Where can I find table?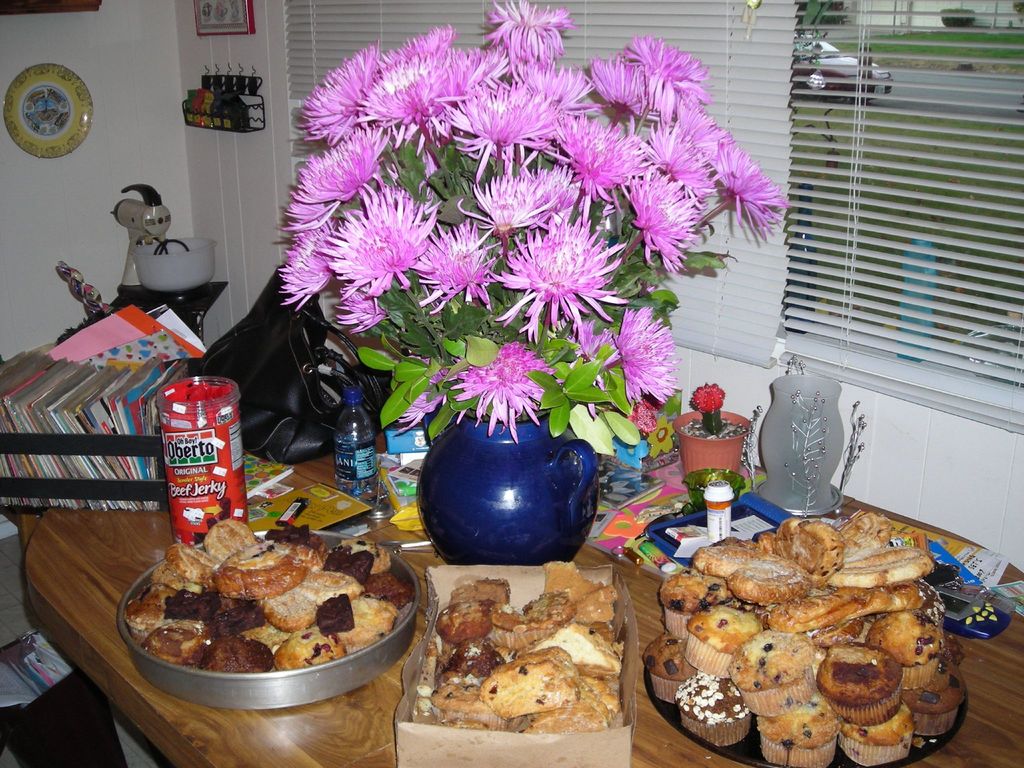
You can find it at [x1=17, y1=486, x2=1023, y2=767].
